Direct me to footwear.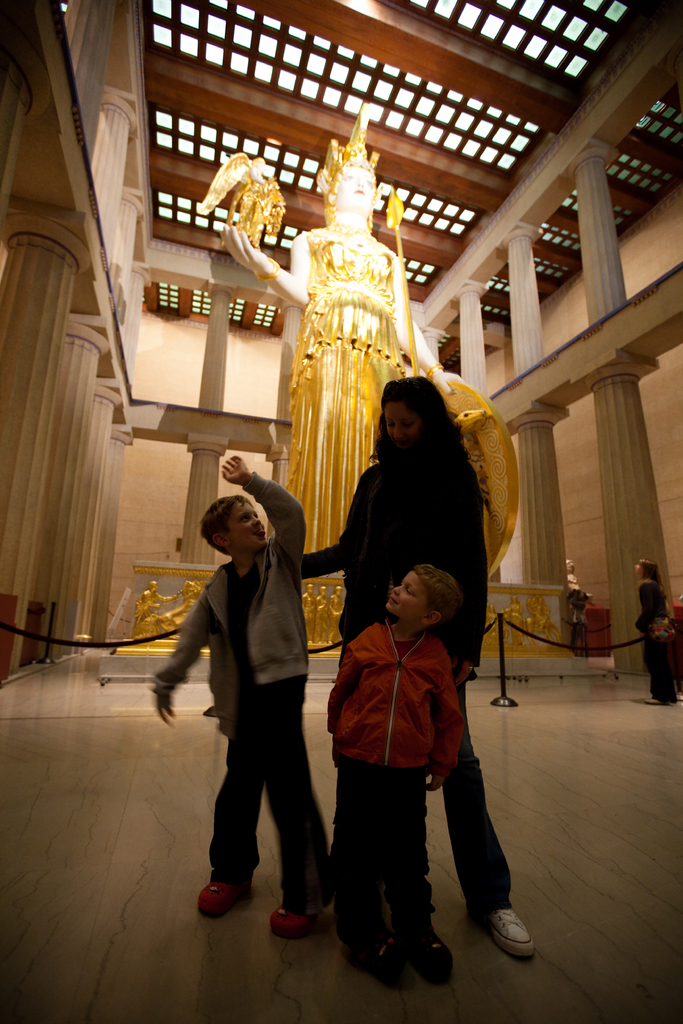
Direction: bbox=(189, 877, 249, 913).
